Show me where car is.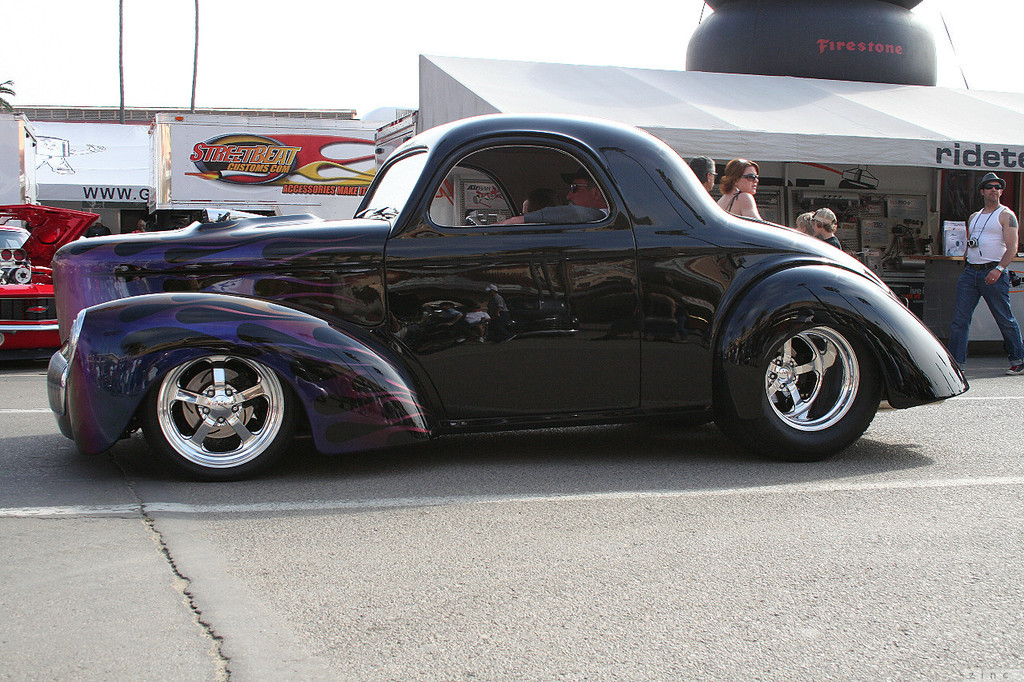
car is at crop(48, 102, 950, 485).
